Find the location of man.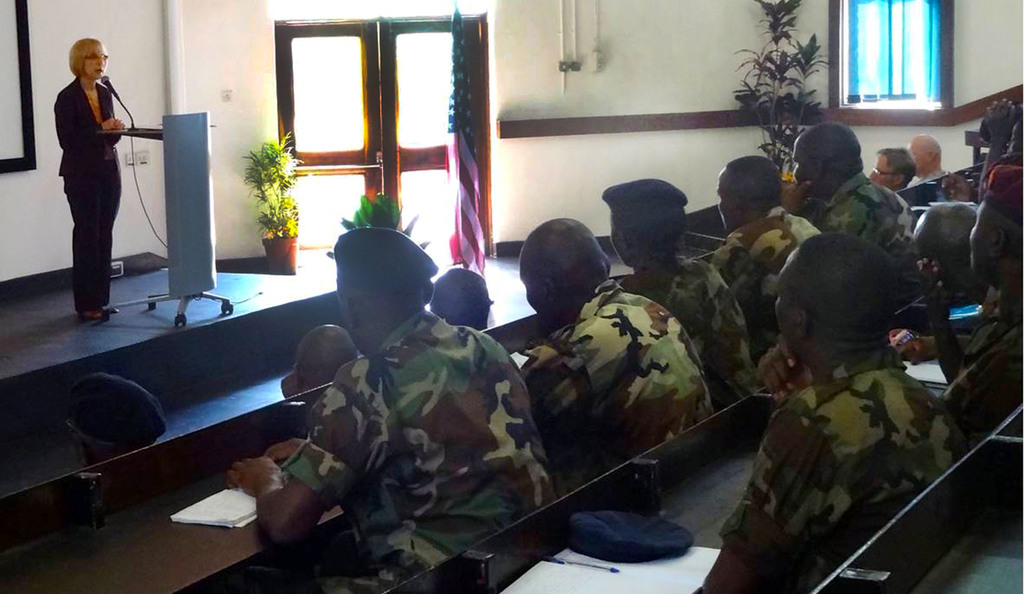
Location: (692,232,964,593).
